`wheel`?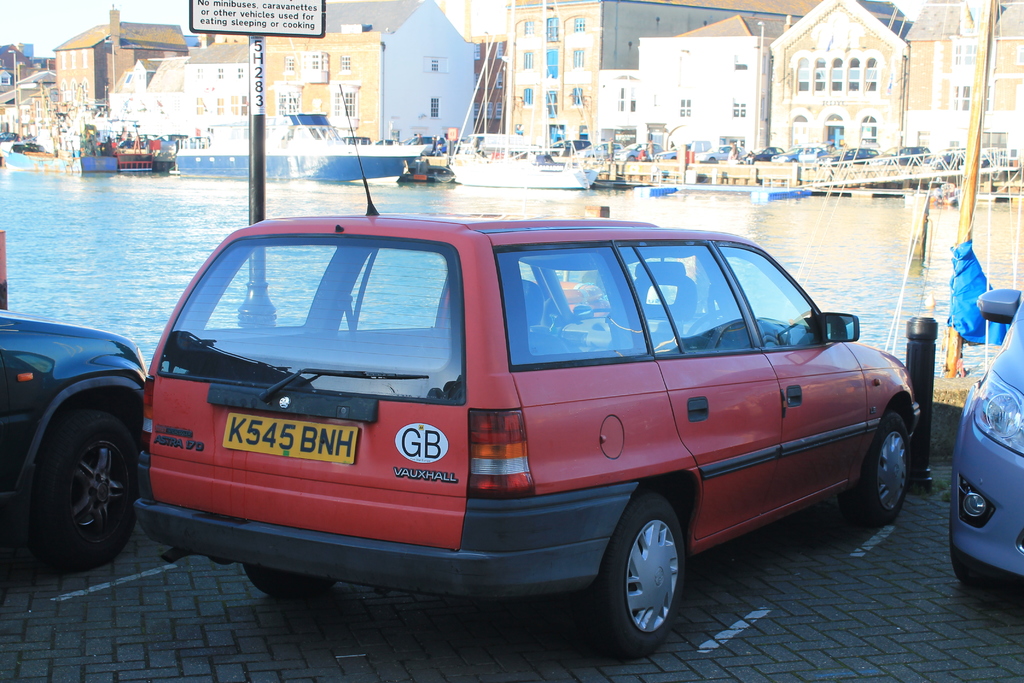
bbox=(948, 513, 991, 584)
